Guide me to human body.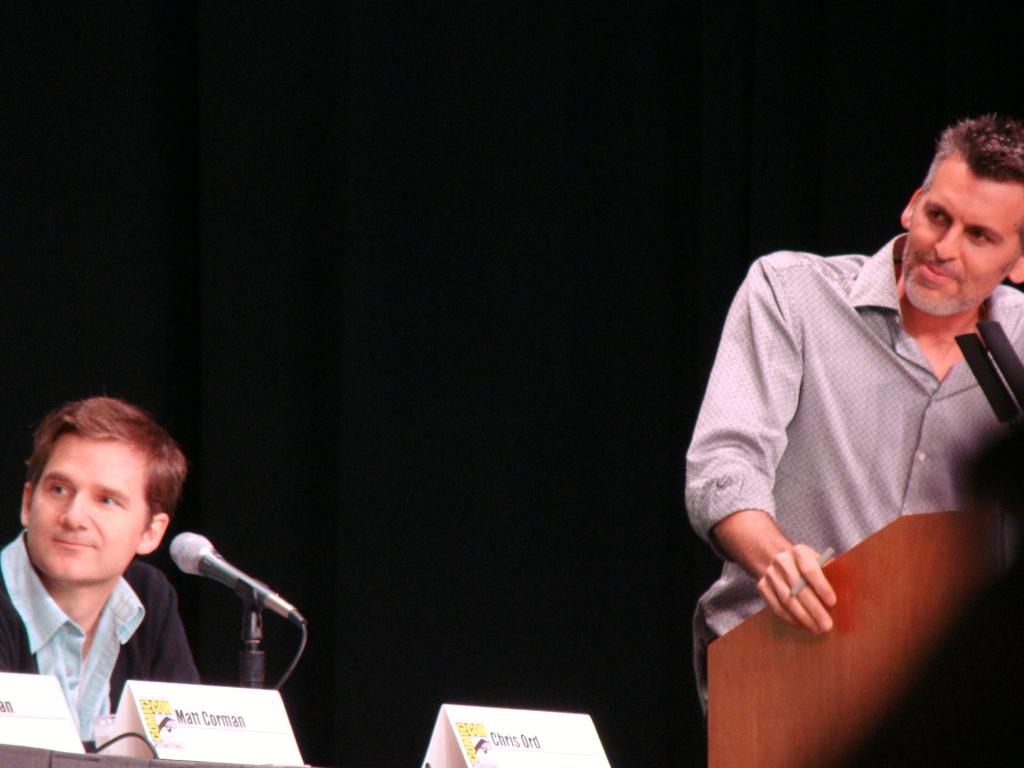
Guidance: (x1=0, y1=396, x2=202, y2=745).
